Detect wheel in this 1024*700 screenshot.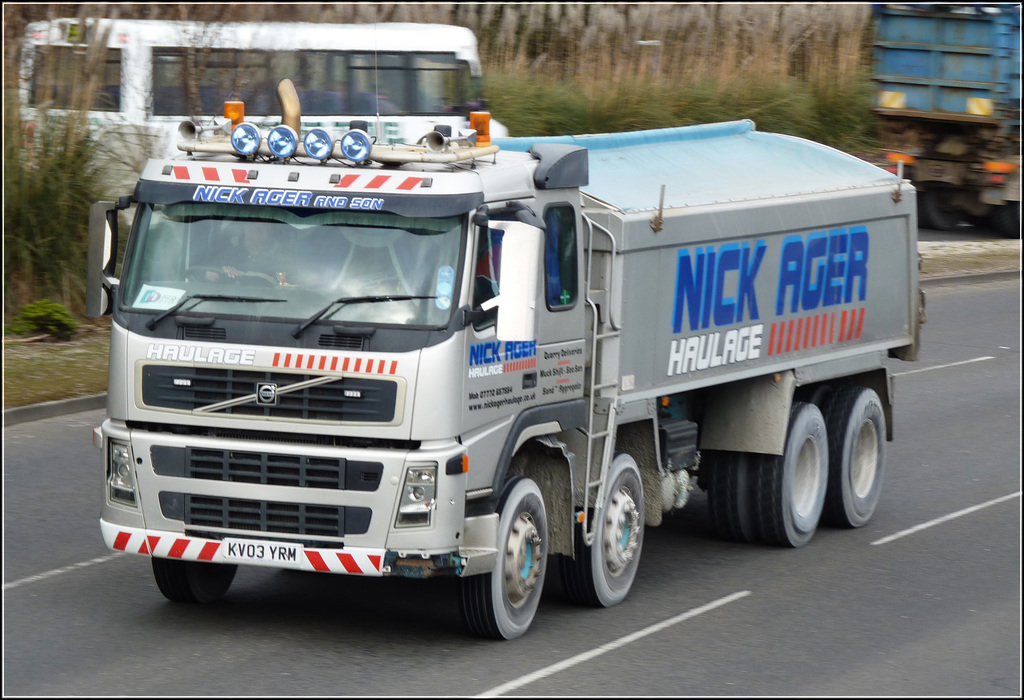
Detection: bbox=(180, 267, 234, 283).
